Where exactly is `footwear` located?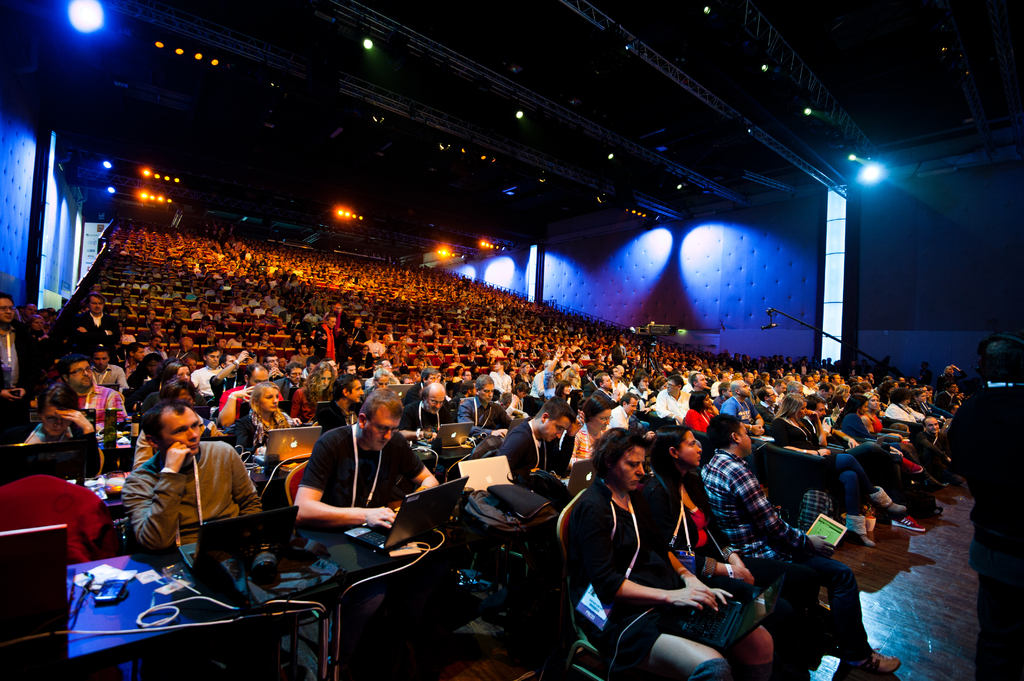
Its bounding box is rect(842, 644, 902, 677).
